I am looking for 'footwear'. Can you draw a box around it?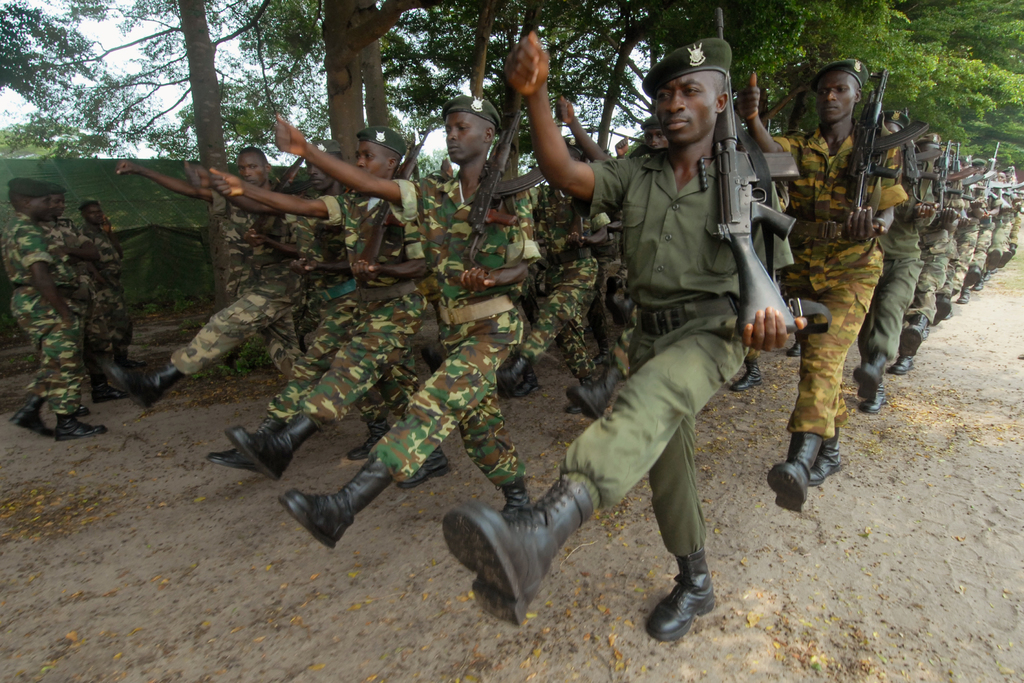
Sure, the bounding box is bbox(203, 412, 287, 479).
